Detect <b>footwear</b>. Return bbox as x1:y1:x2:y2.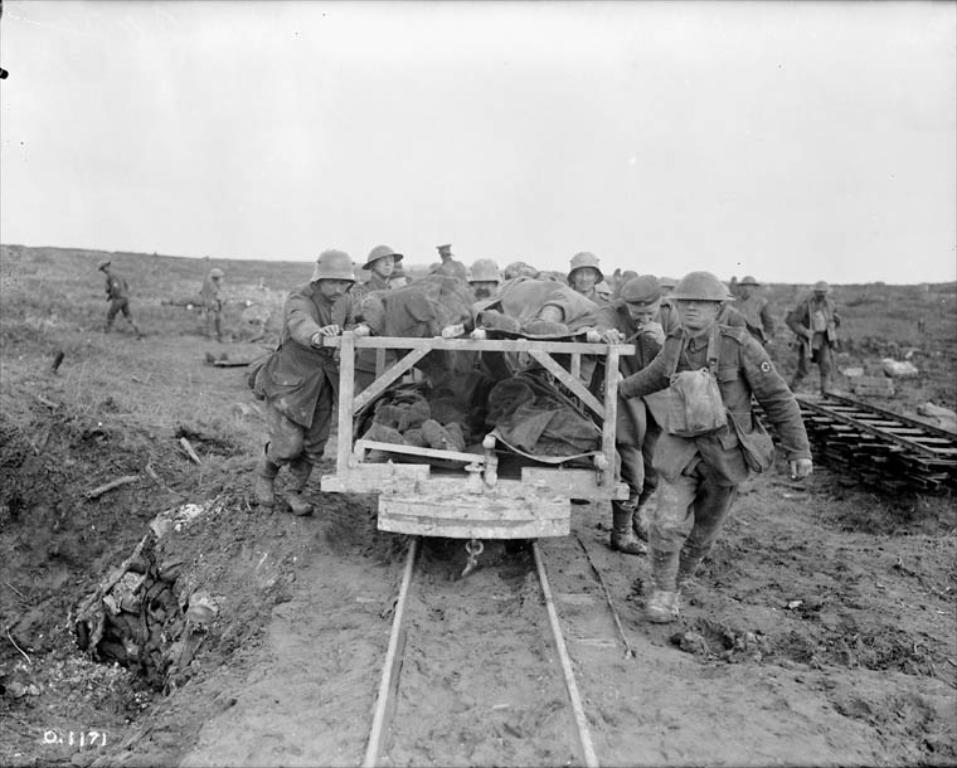
818:389:831:400.
